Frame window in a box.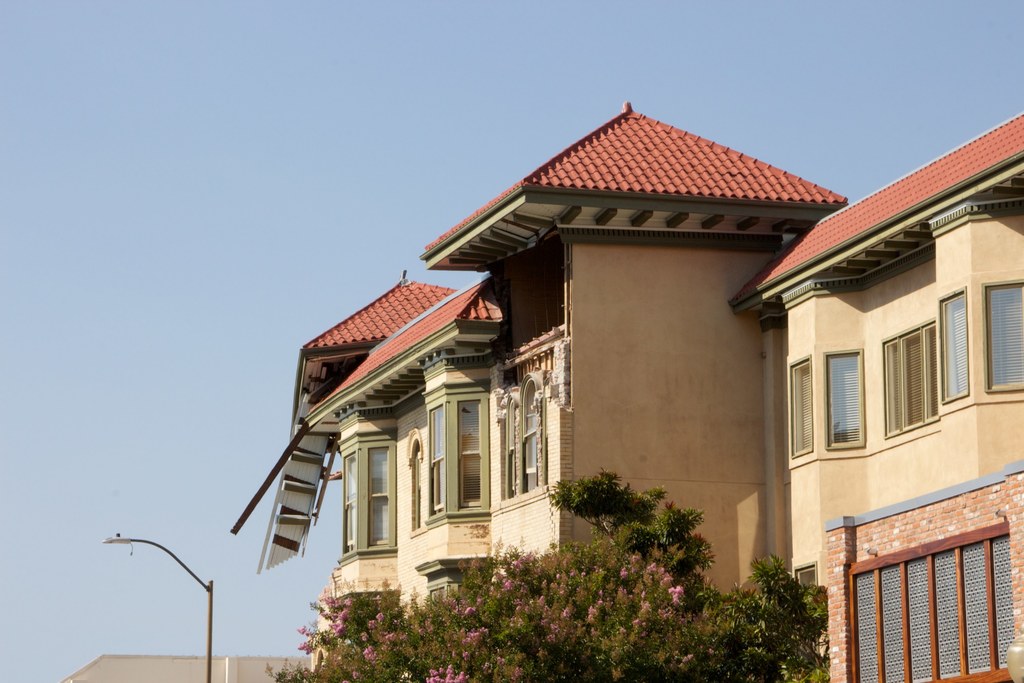
box(986, 276, 1023, 390).
